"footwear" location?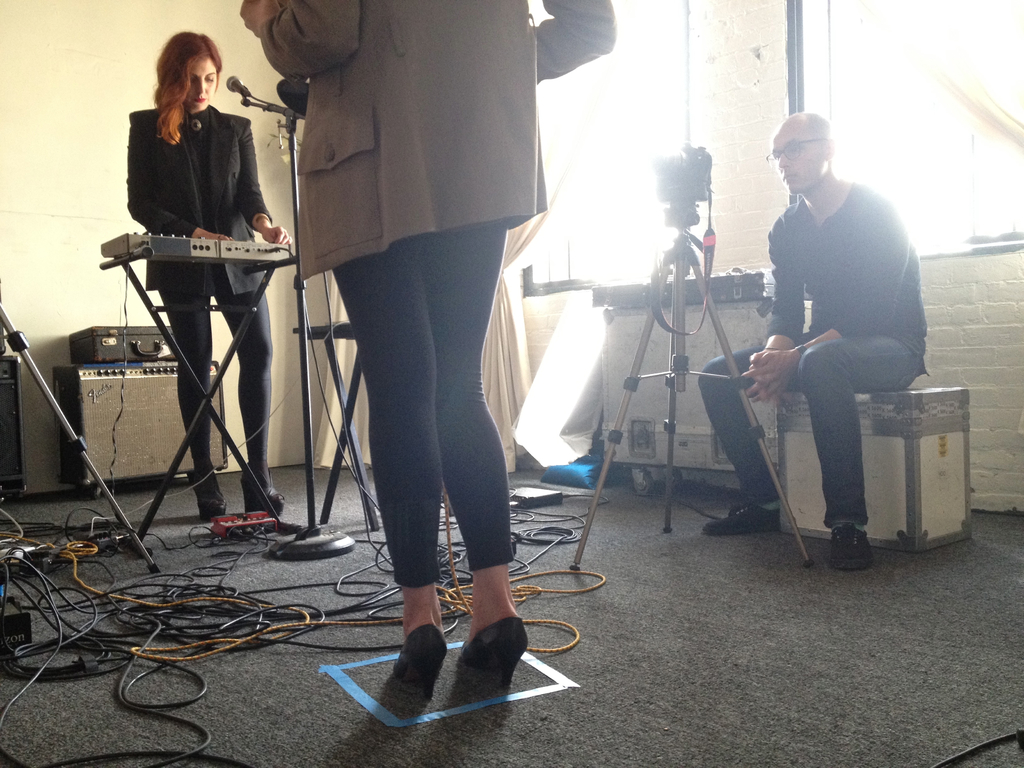
detection(195, 486, 230, 522)
